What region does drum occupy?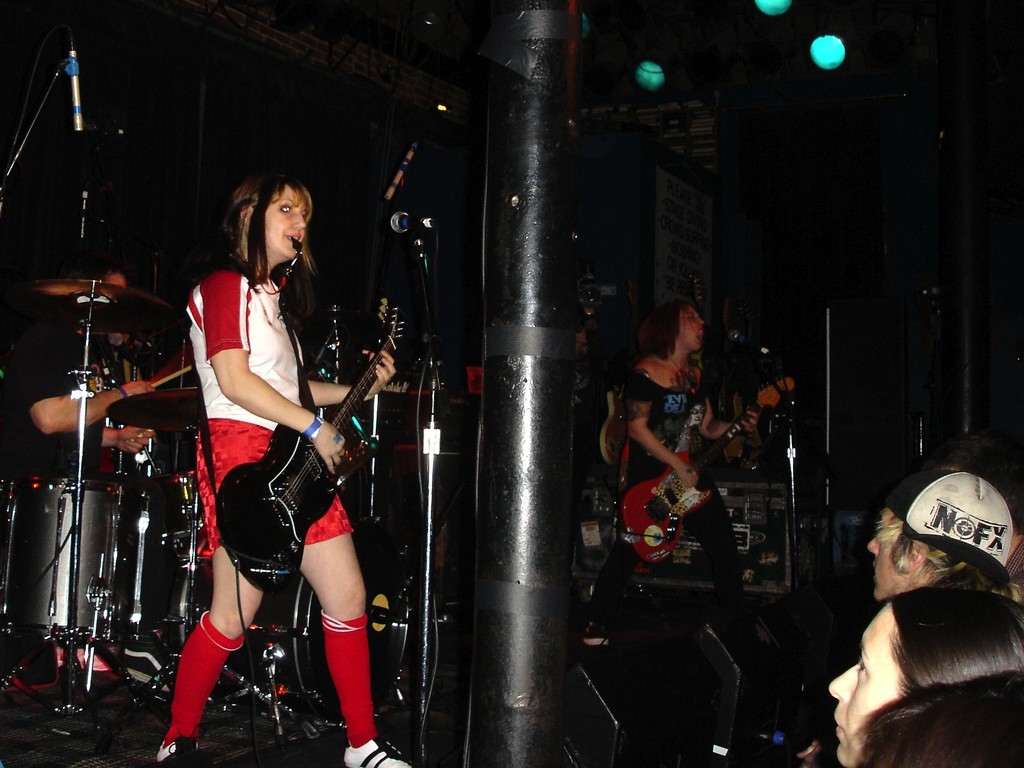
Rect(166, 521, 408, 726).
